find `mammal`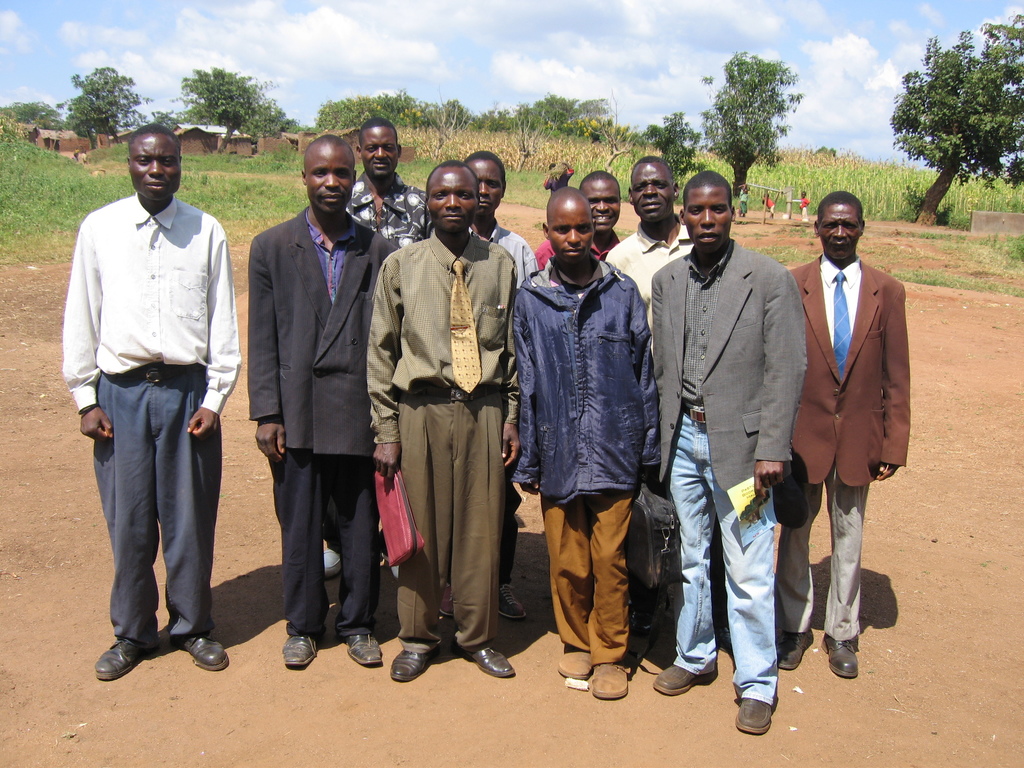
crop(797, 193, 810, 219)
